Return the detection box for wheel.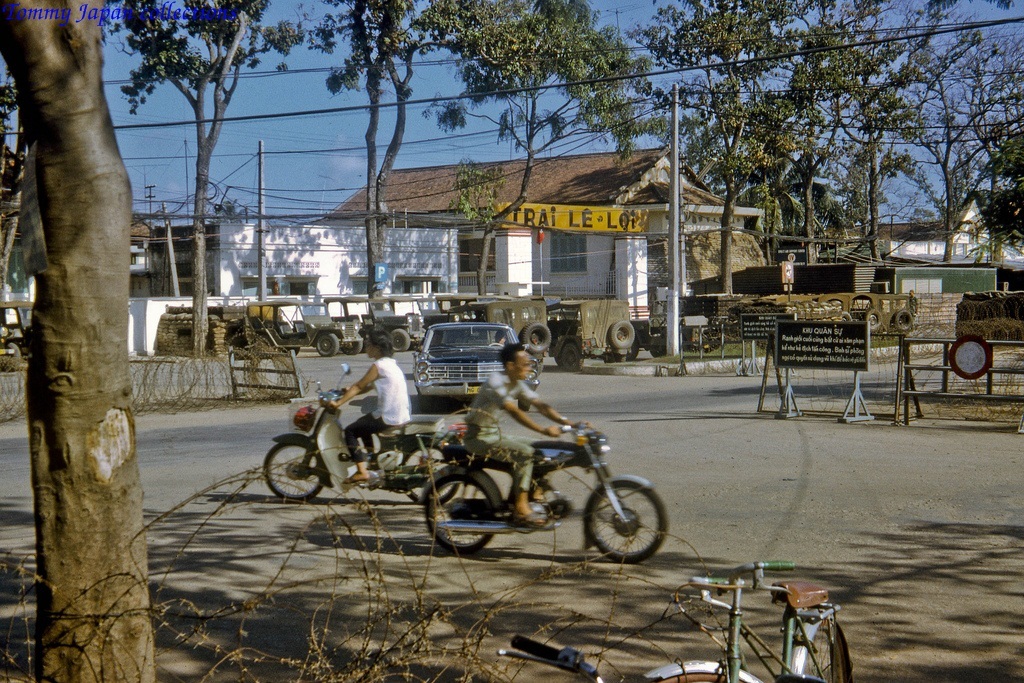
344, 333, 366, 357.
